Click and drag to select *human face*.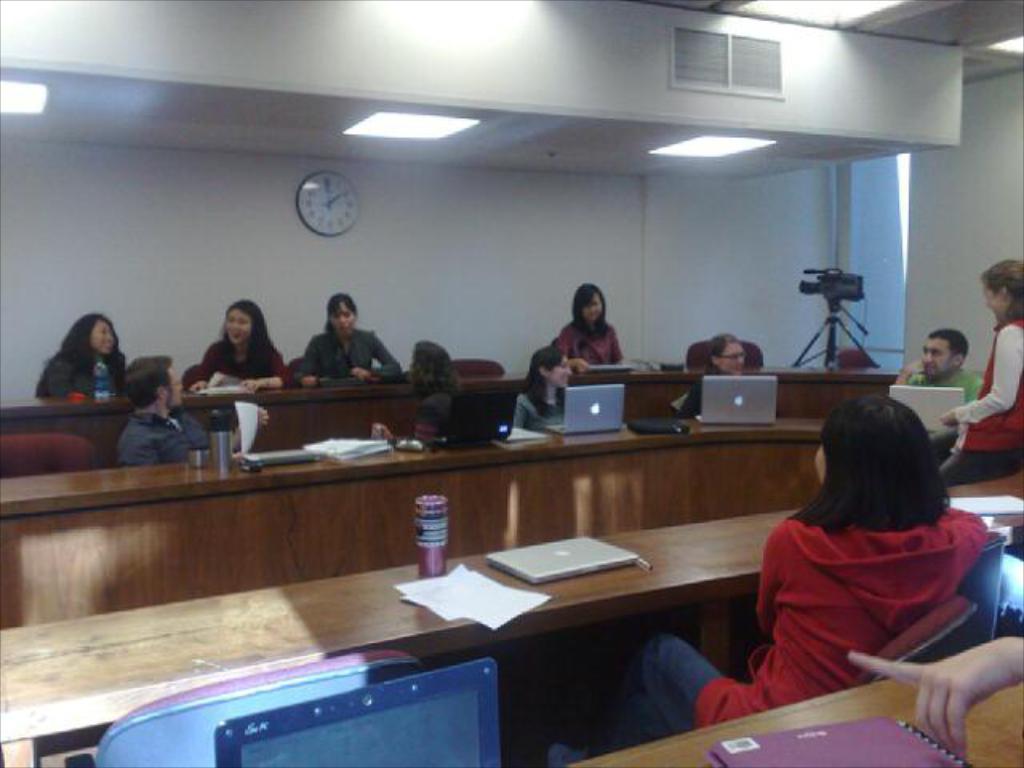
Selection: [left=582, top=294, right=600, bottom=320].
